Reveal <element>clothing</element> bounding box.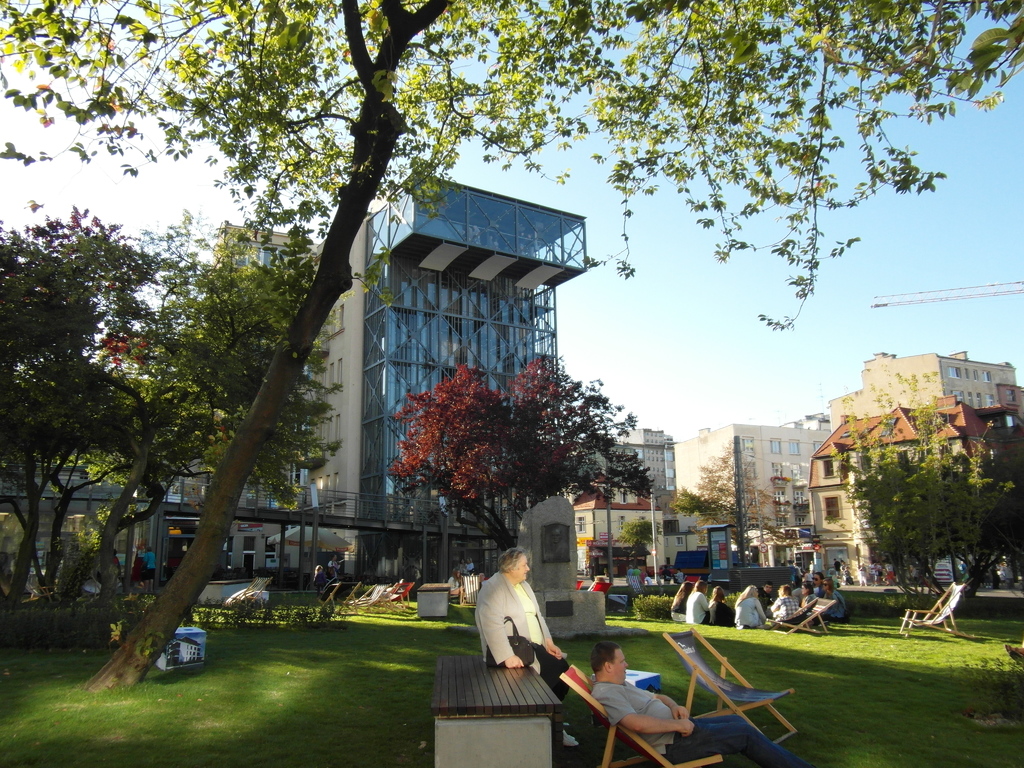
Revealed: x1=577 y1=669 x2=680 y2=755.
